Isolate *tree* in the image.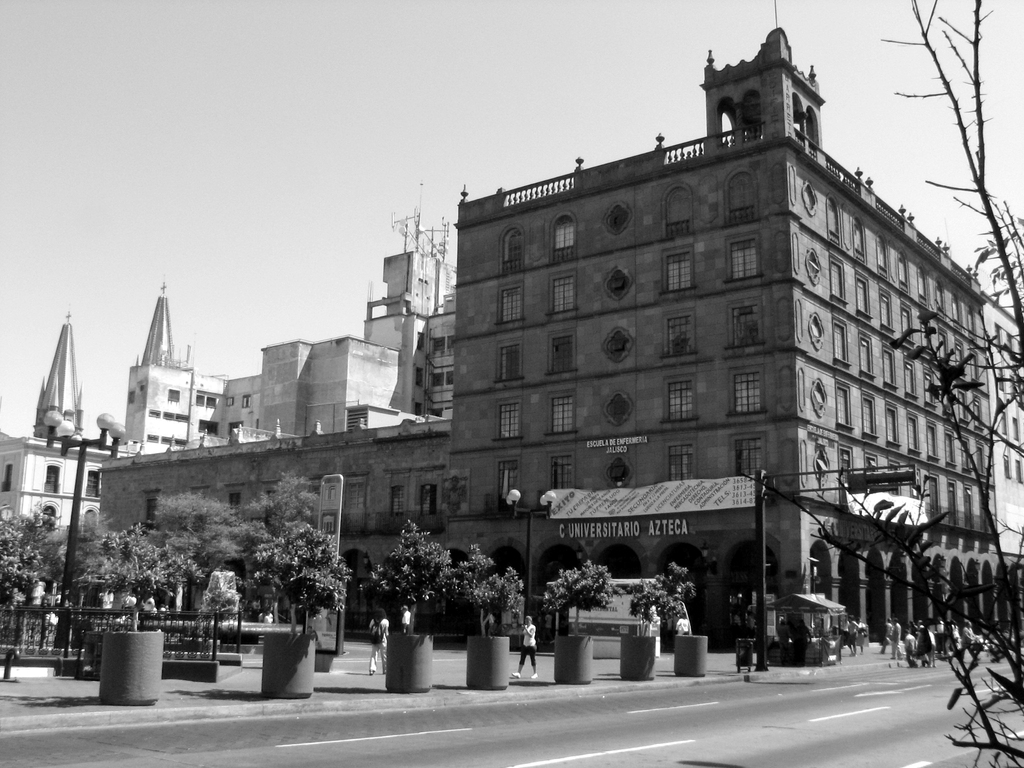
Isolated region: [540,566,613,627].
